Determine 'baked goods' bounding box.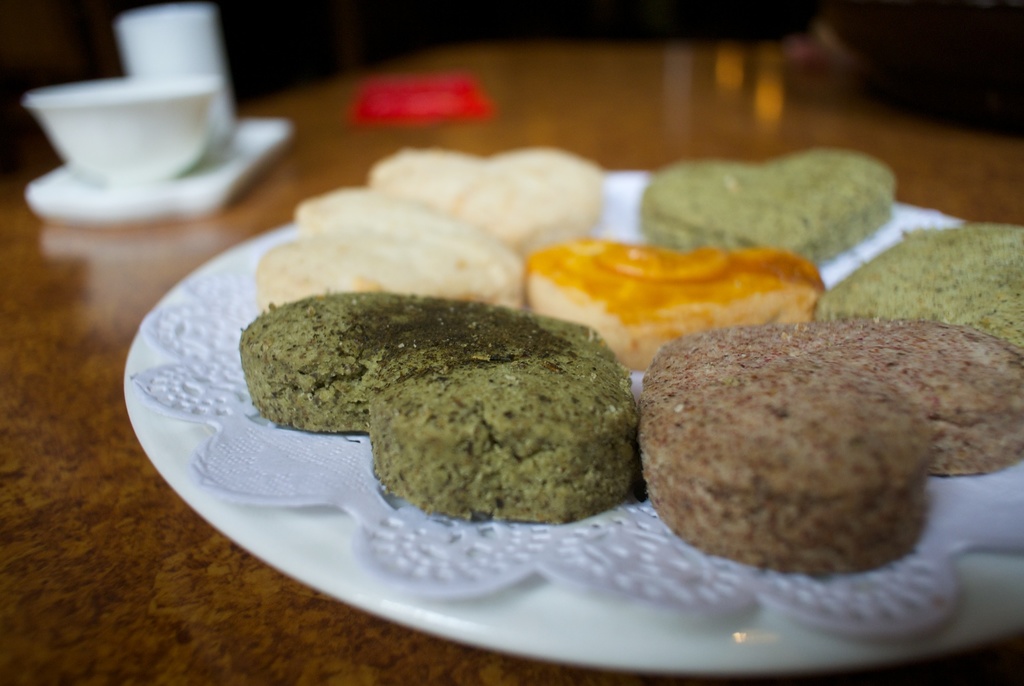
Determined: 640 145 896 269.
